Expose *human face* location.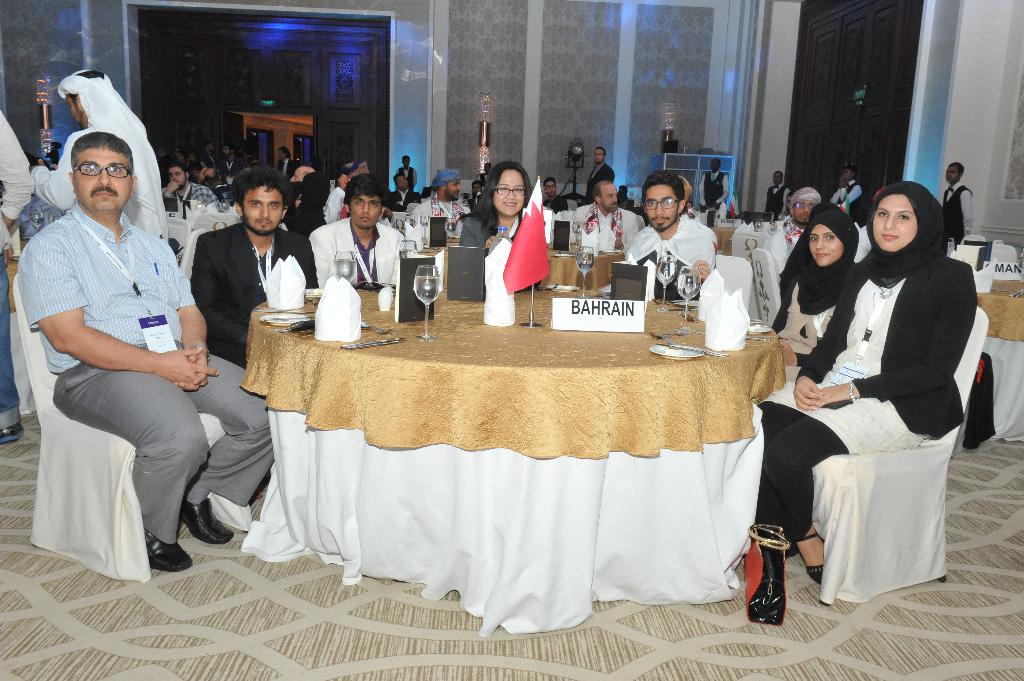
Exposed at bbox(278, 146, 288, 163).
